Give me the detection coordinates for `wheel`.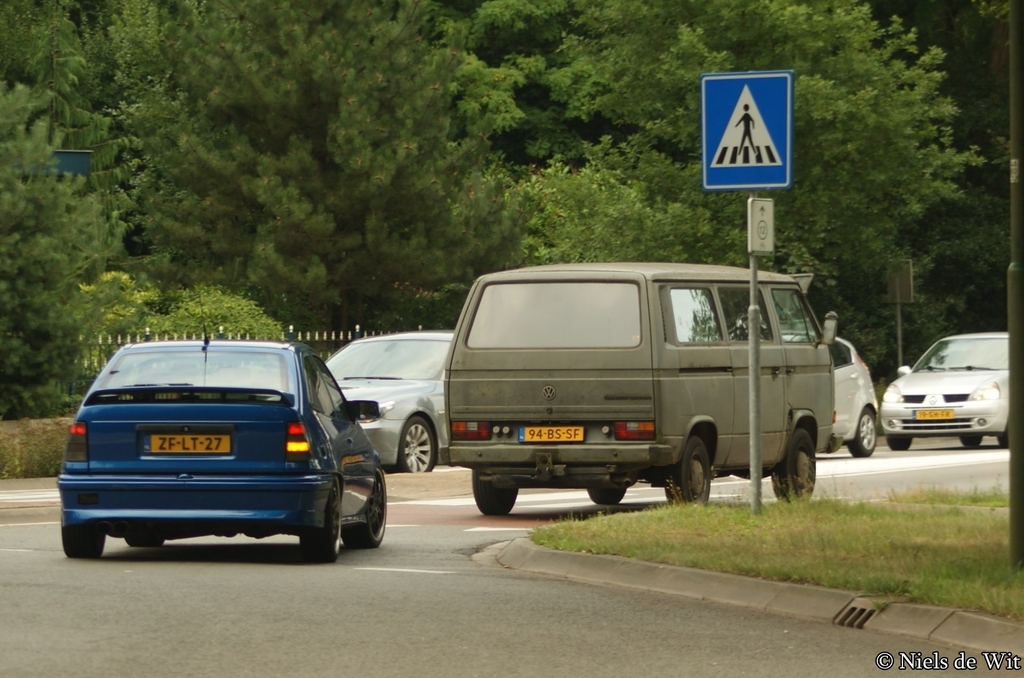
292 484 345 565.
